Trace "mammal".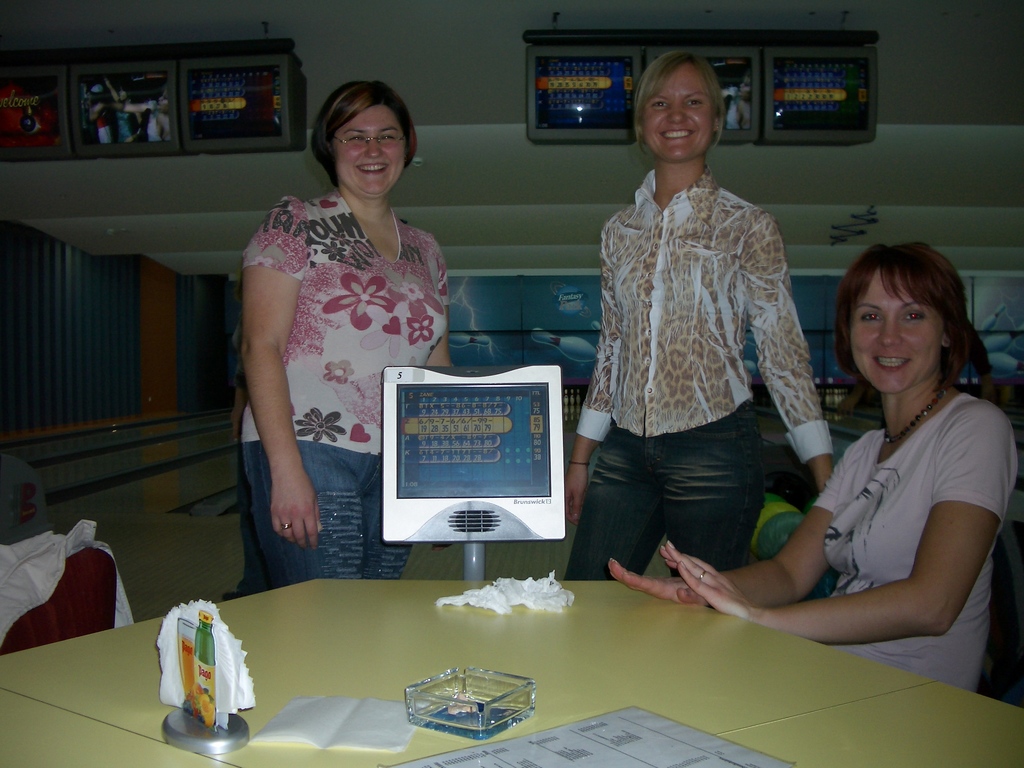
Traced to l=560, t=48, r=839, b=579.
